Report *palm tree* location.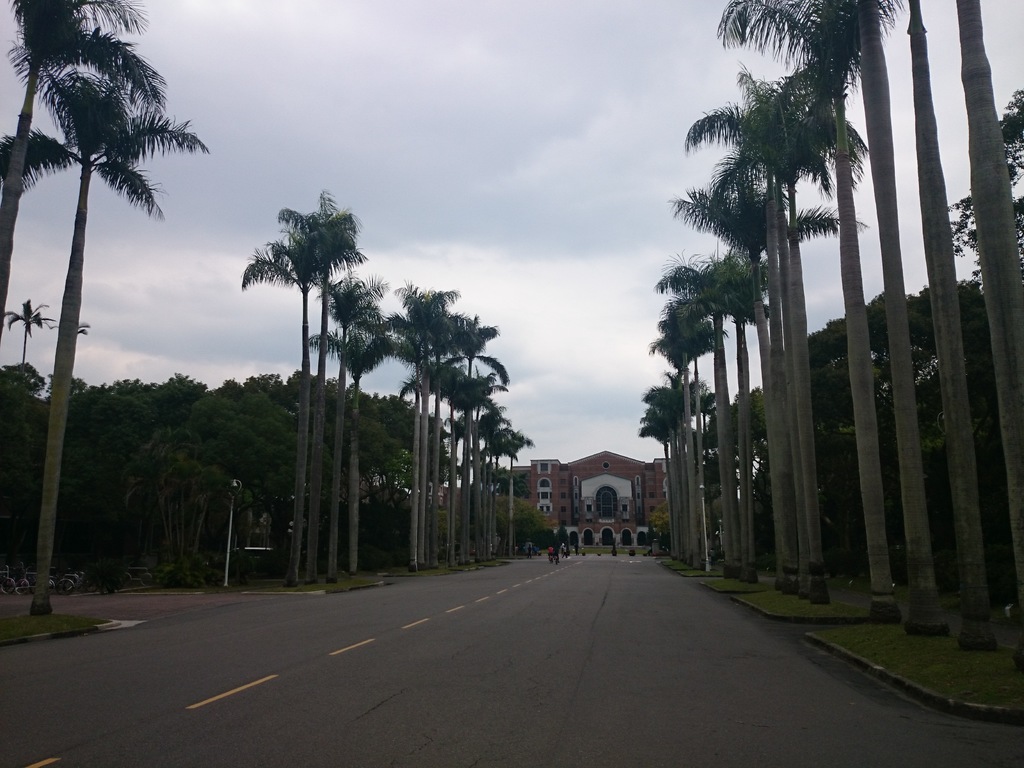
Report: (x1=479, y1=415, x2=579, y2=576).
